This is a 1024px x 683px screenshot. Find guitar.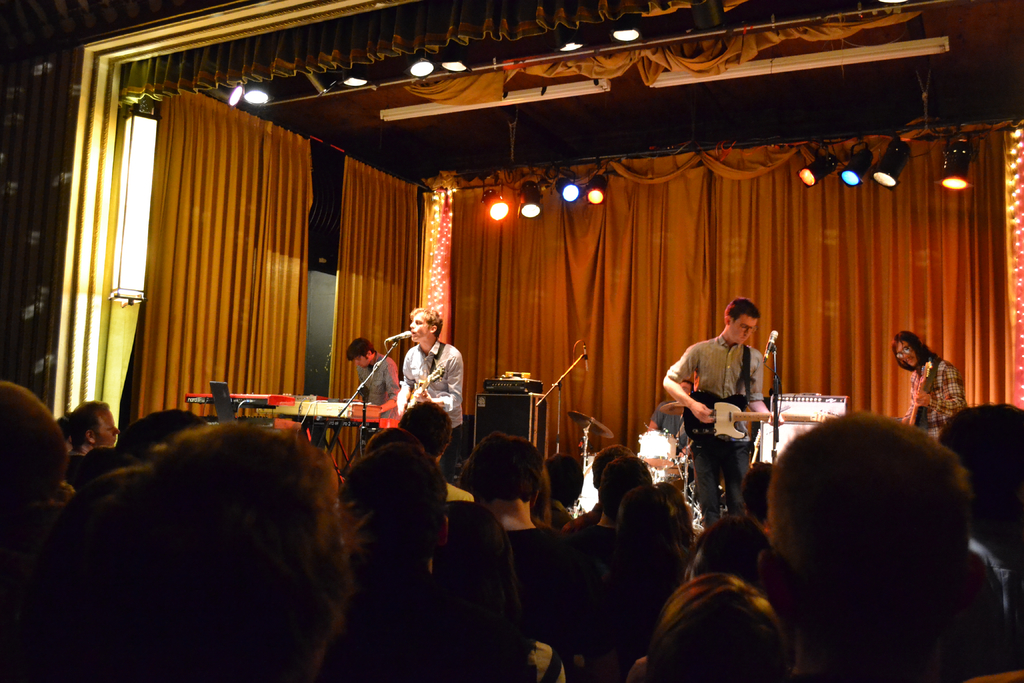
Bounding box: (left=392, top=366, right=448, bottom=416).
